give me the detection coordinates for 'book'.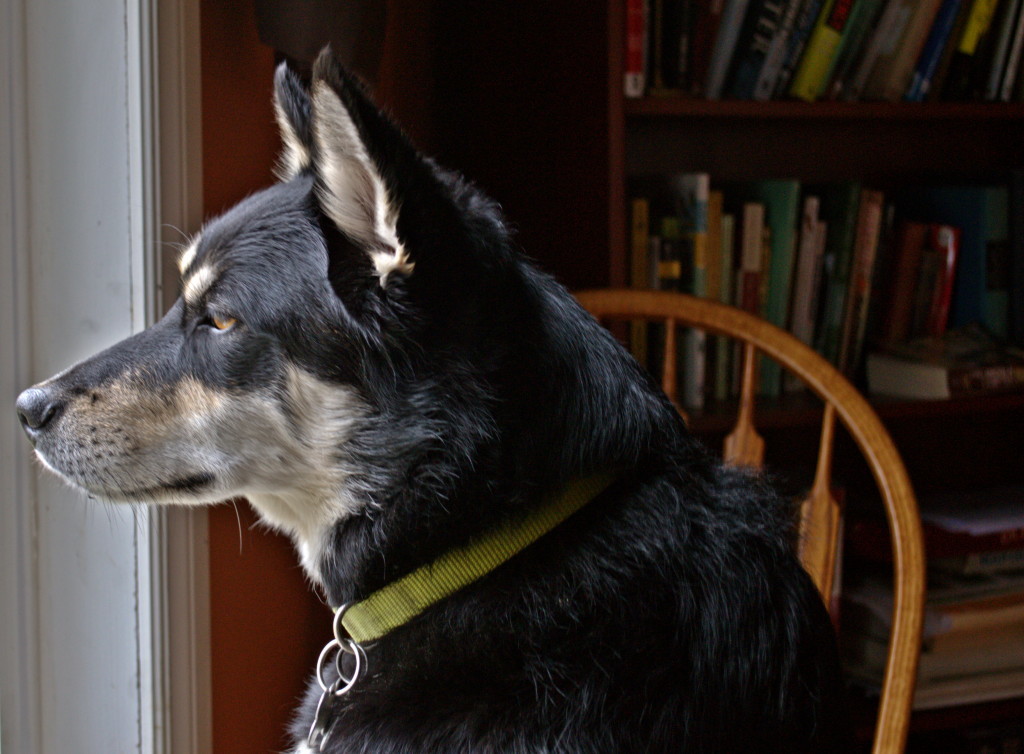
BBox(620, 2, 646, 96).
